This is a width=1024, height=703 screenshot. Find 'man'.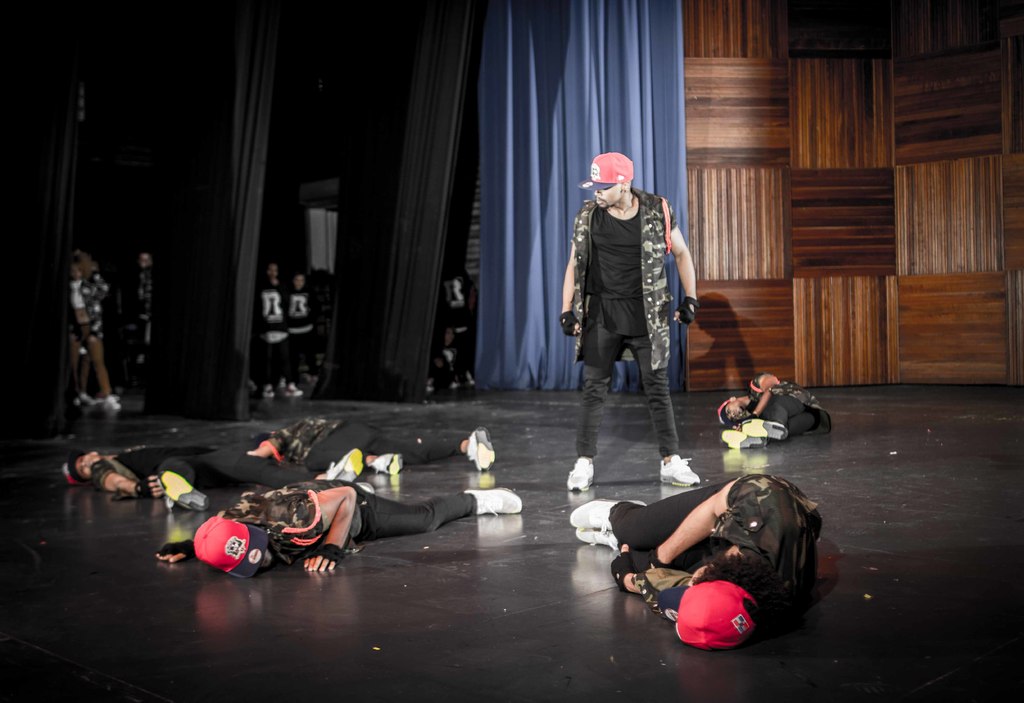
Bounding box: (45,440,373,508).
